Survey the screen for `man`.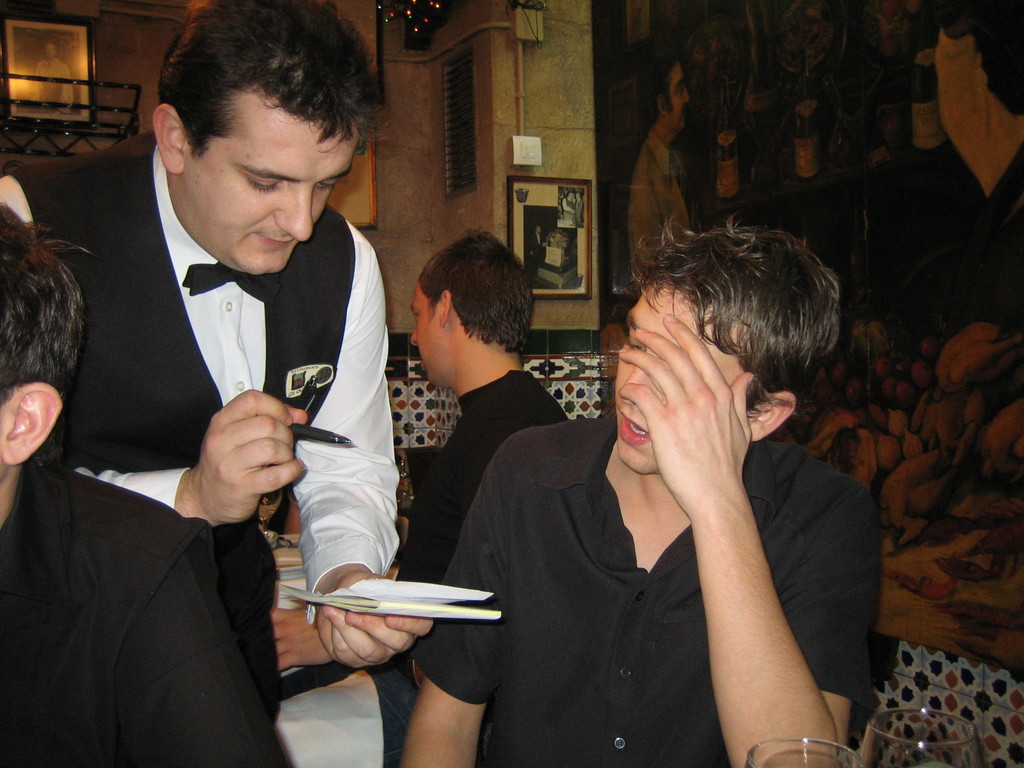
Survey found: crop(0, 207, 282, 767).
